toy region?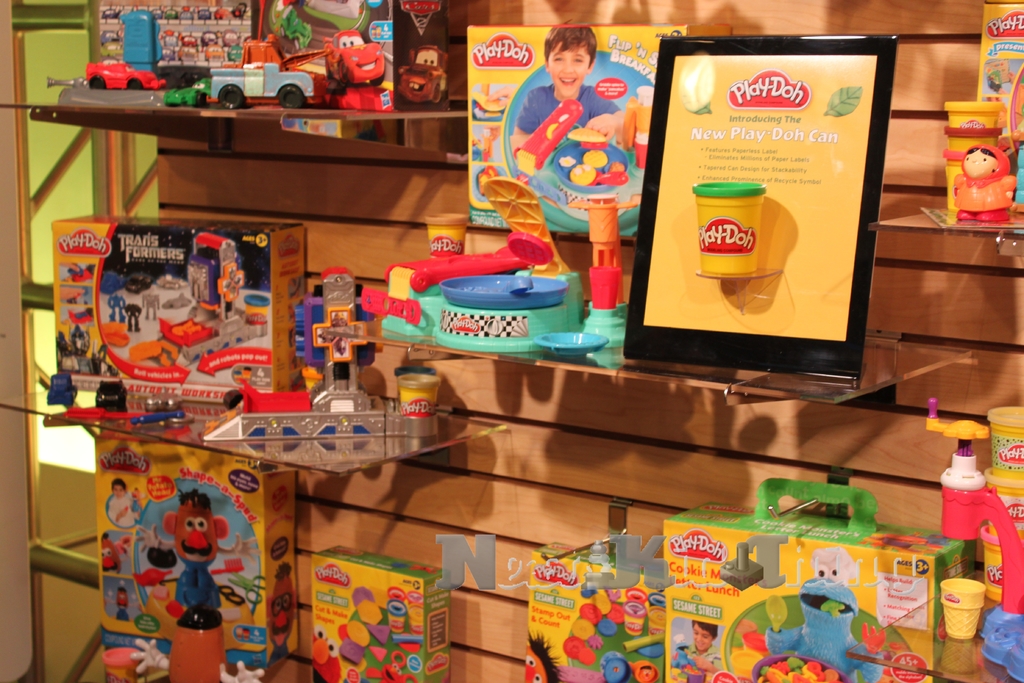
region(511, 94, 582, 179)
